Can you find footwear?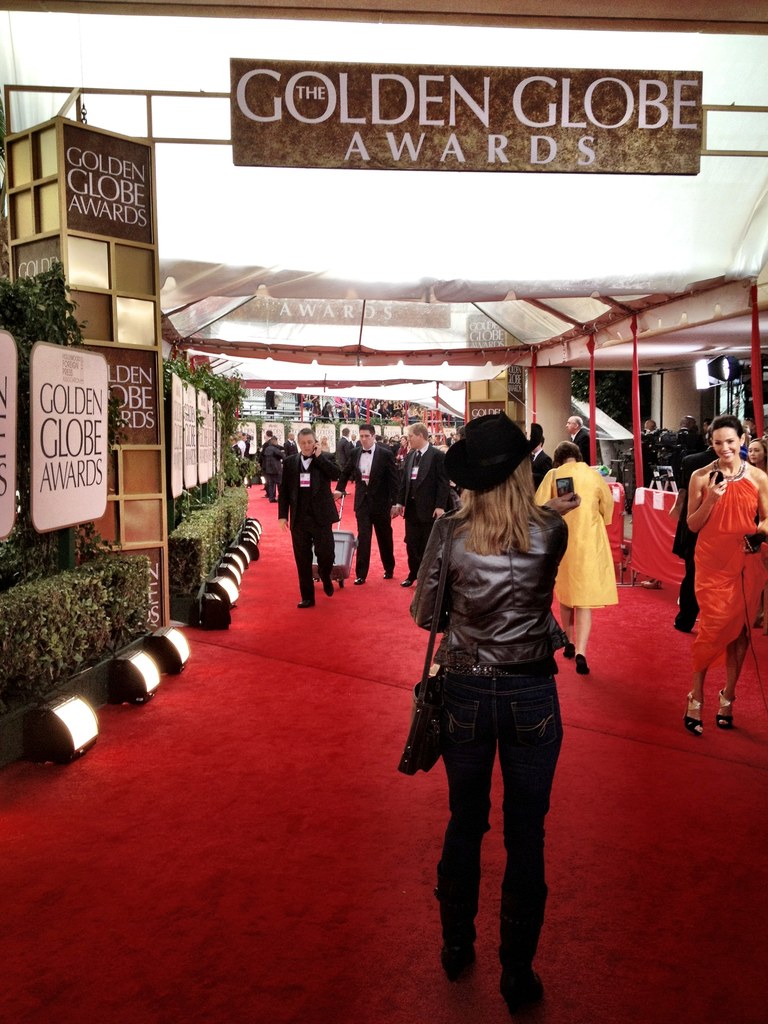
Yes, bounding box: <bbox>716, 688, 739, 730</bbox>.
